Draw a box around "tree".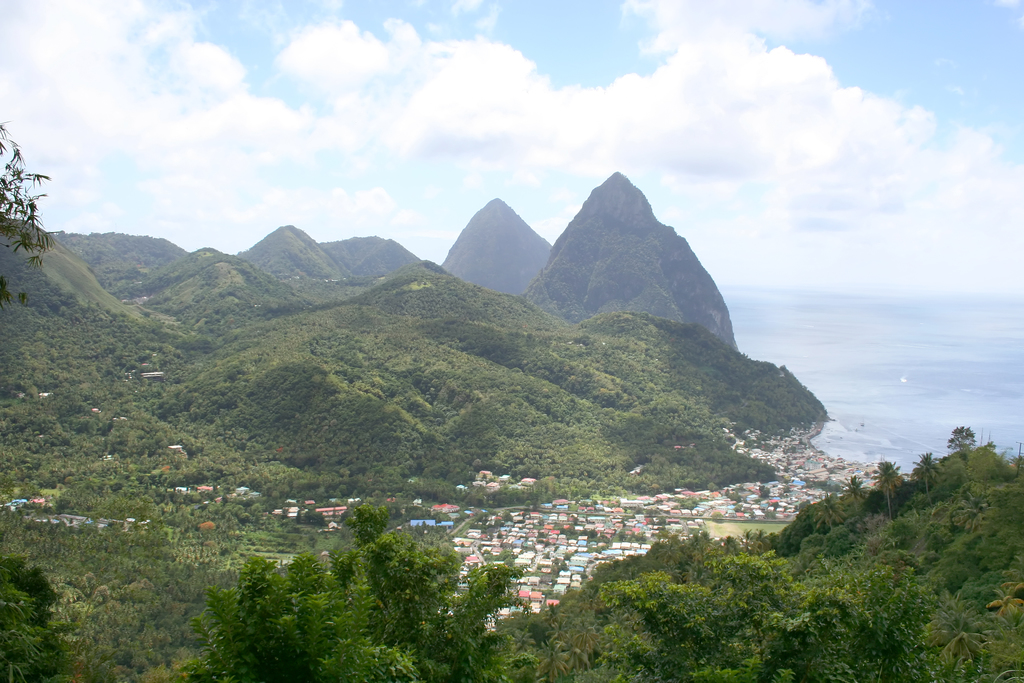
bbox=[297, 507, 494, 634].
